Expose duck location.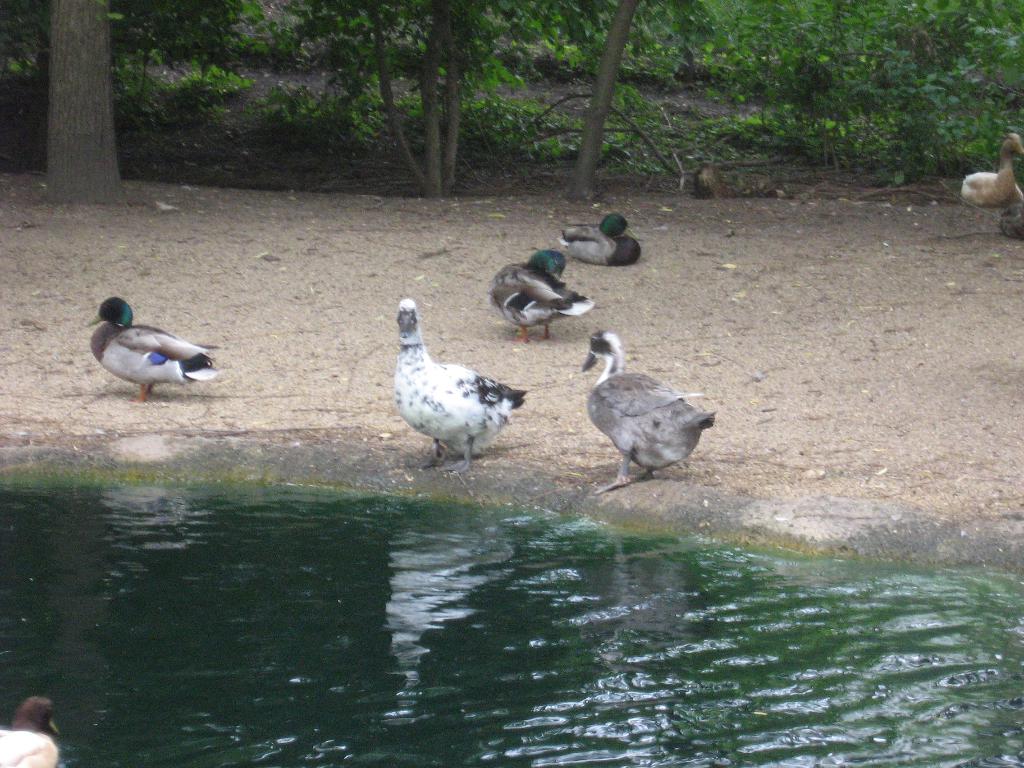
Exposed at (566, 214, 640, 278).
